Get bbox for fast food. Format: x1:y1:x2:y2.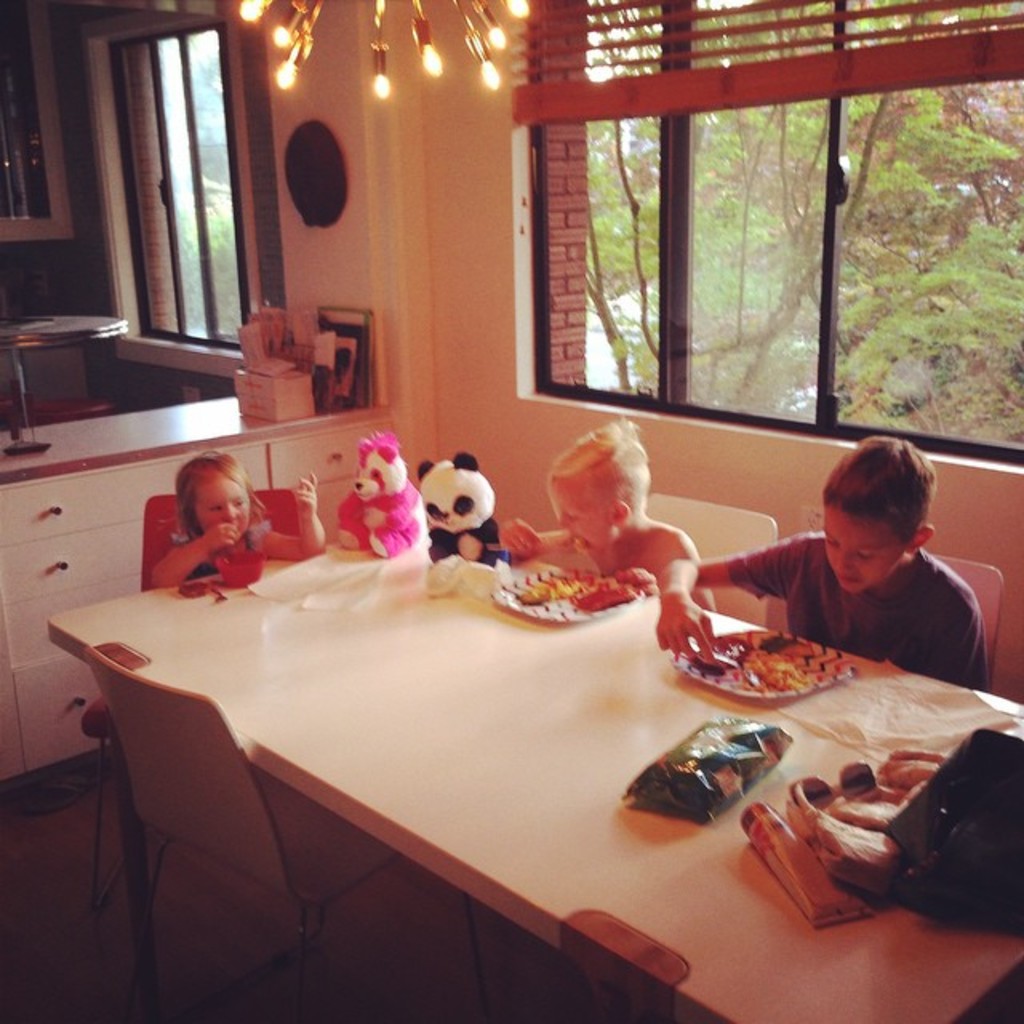
699:640:899:712.
